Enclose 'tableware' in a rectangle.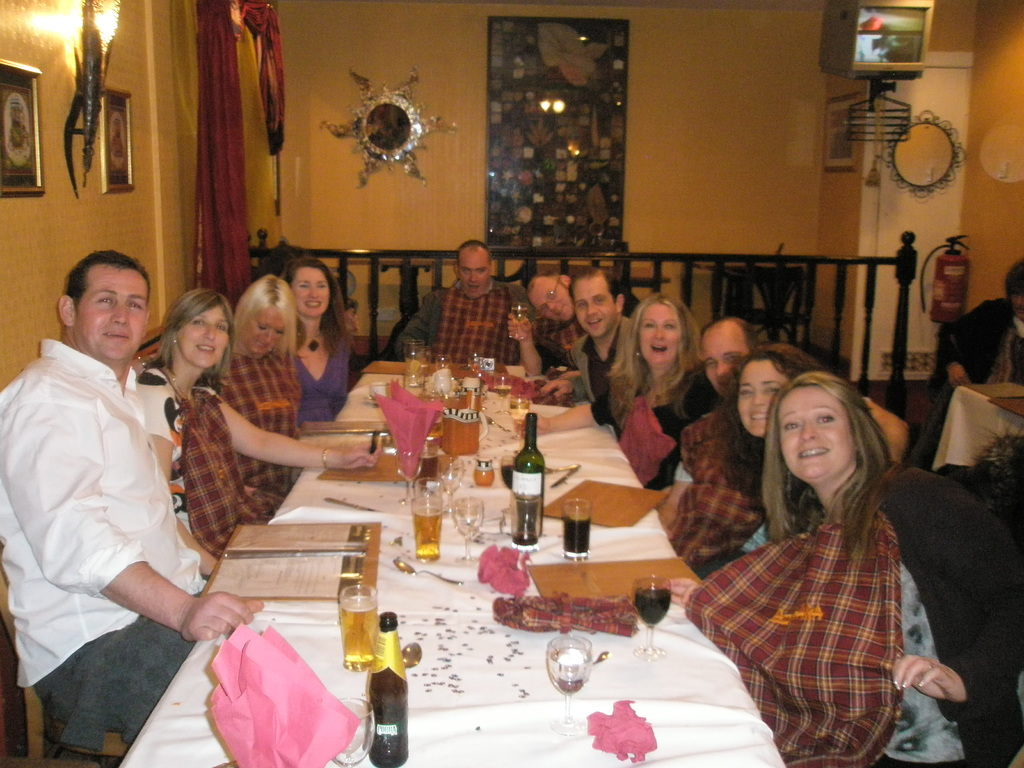
{"x1": 324, "y1": 698, "x2": 376, "y2": 767}.
